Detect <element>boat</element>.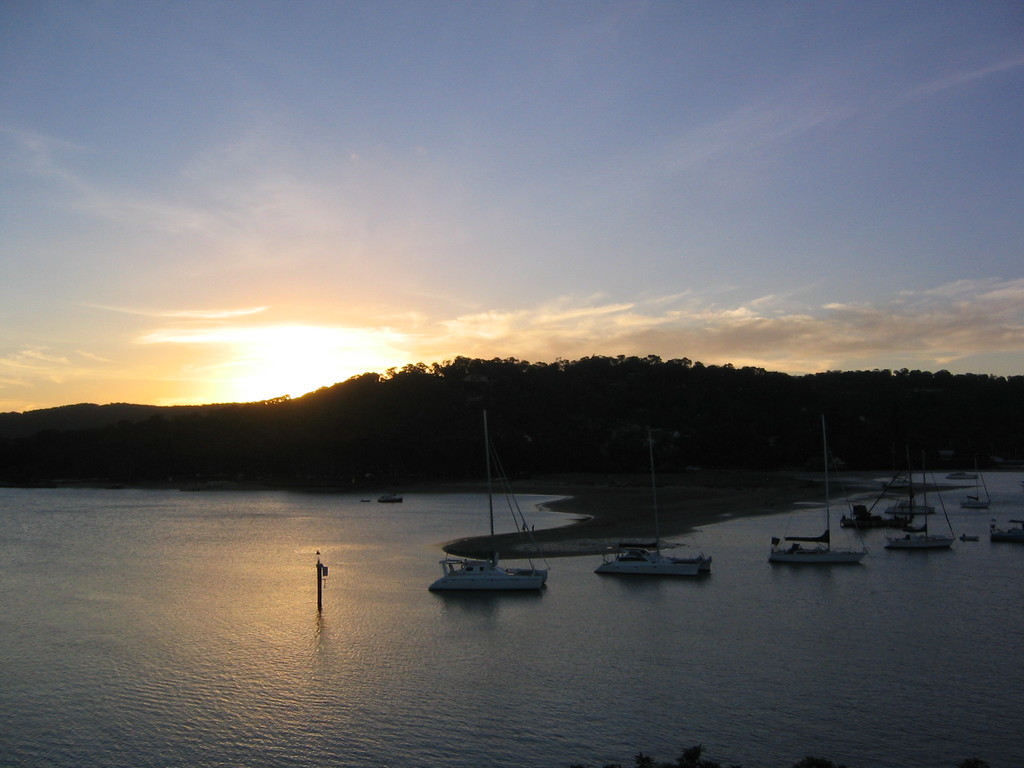
Detected at Rect(890, 444, 941, 517).
